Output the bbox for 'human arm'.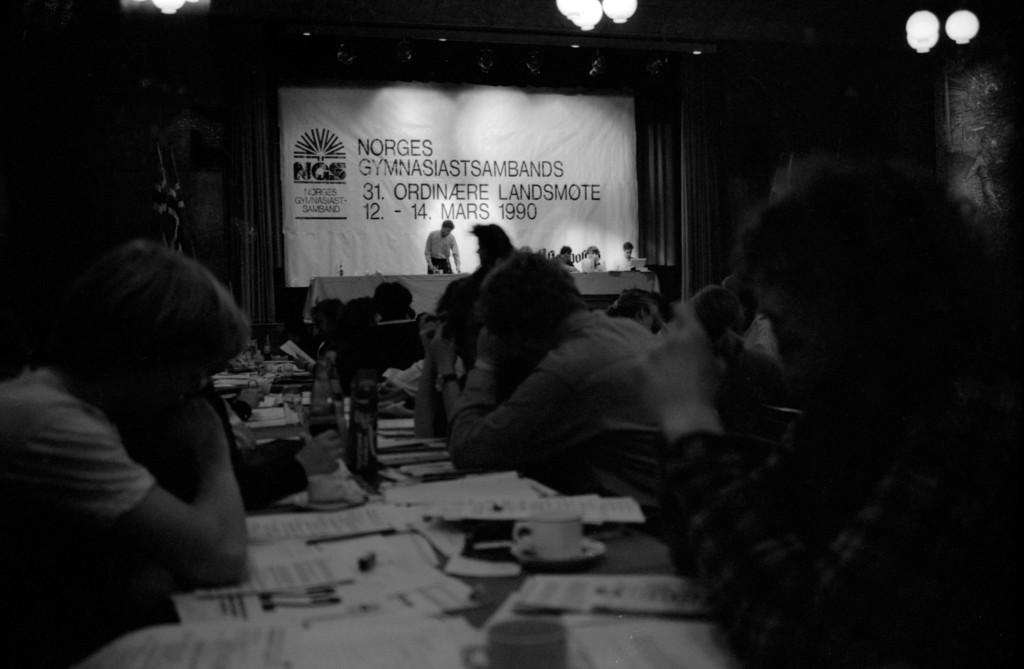
(left=232, top=412, right=321, bottom=476).
